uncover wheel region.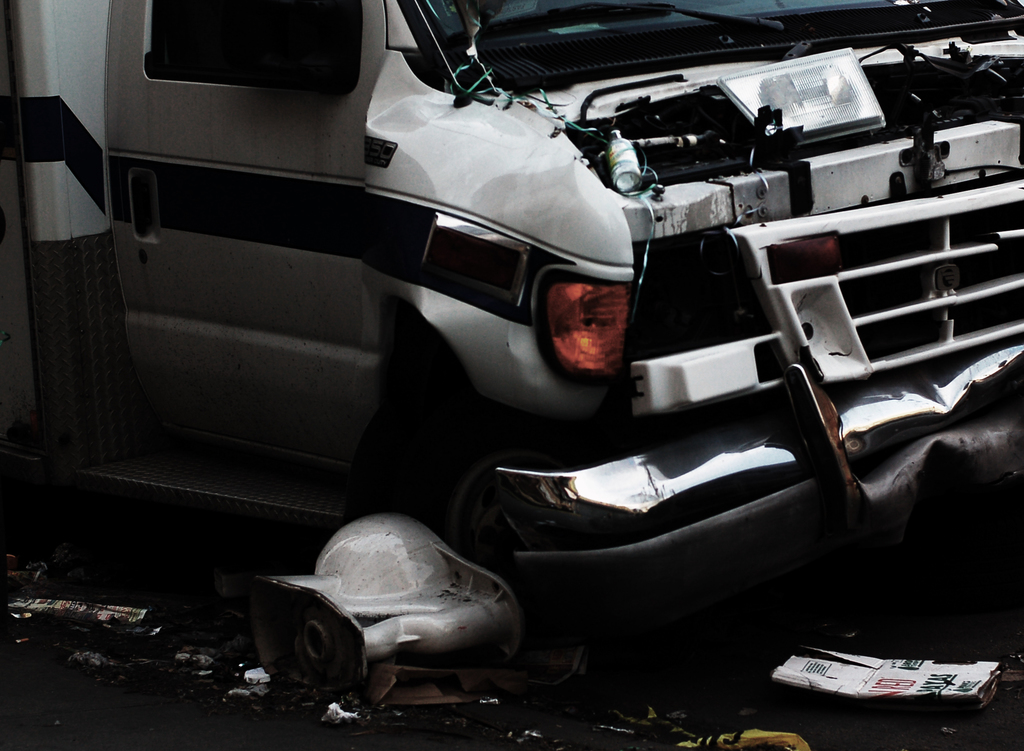
Uncovered: crop(438, 432, 653, 706).
